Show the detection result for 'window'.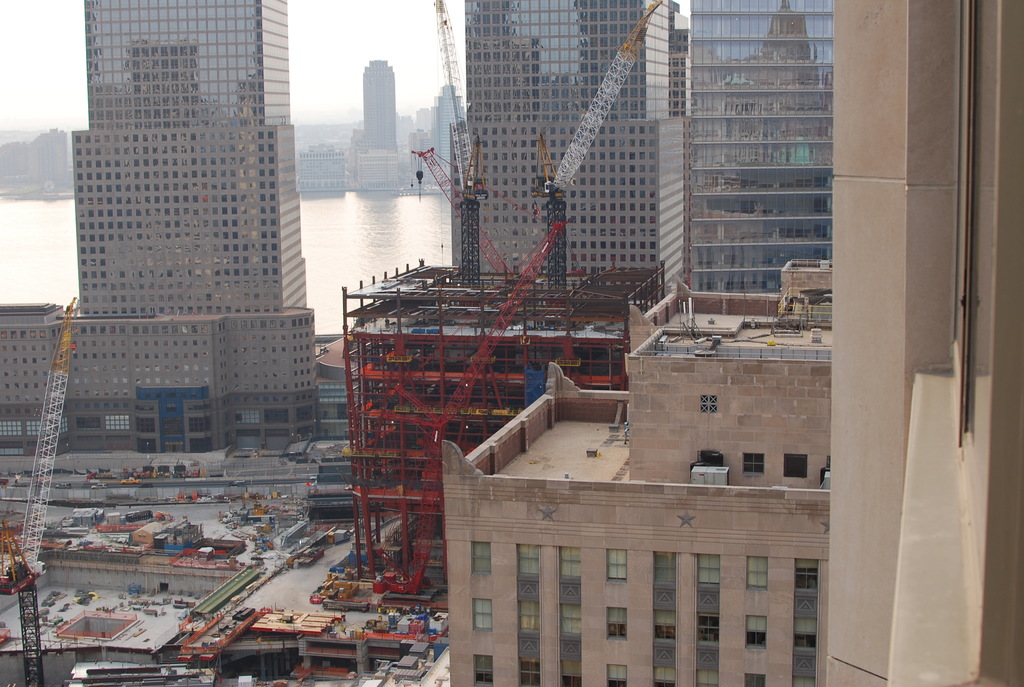
crop(700, 397, 718, 412).
